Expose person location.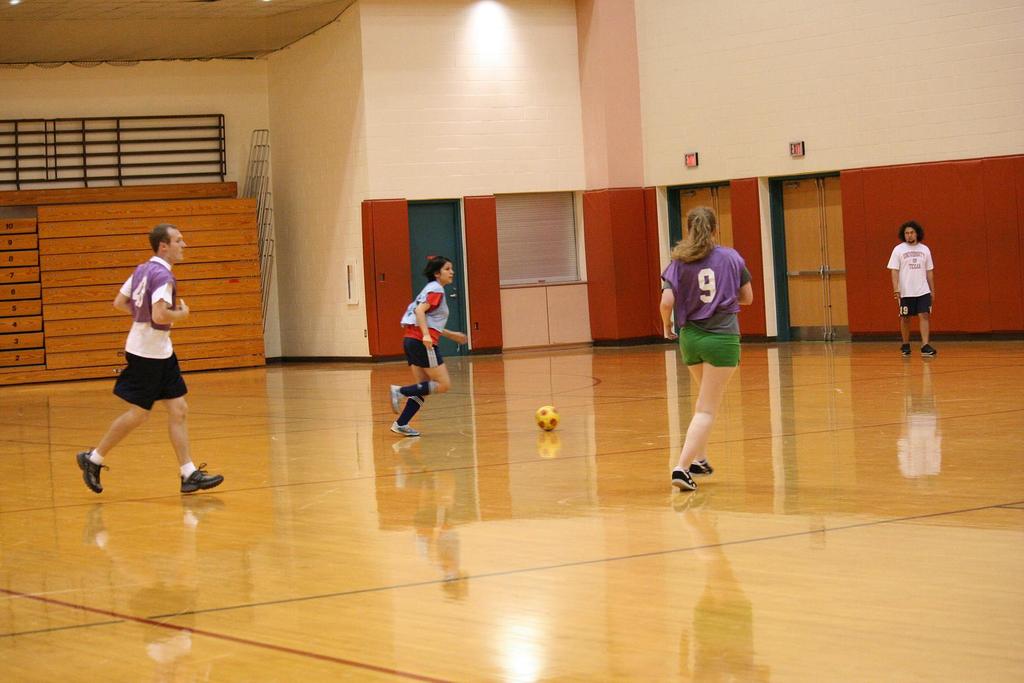
Exposed at rect(81, 229, 223, 495).
